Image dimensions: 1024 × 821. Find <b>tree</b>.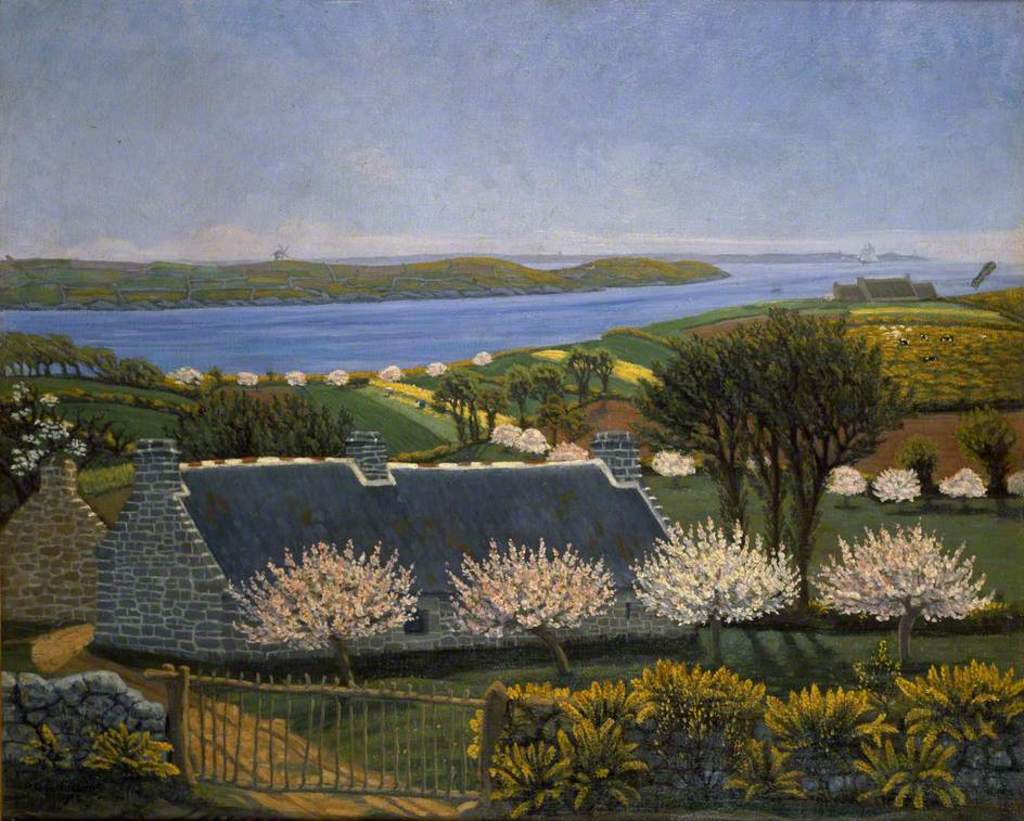
{"x1": 936, "y1": 473, "x2": 986, "y2": 514}.
